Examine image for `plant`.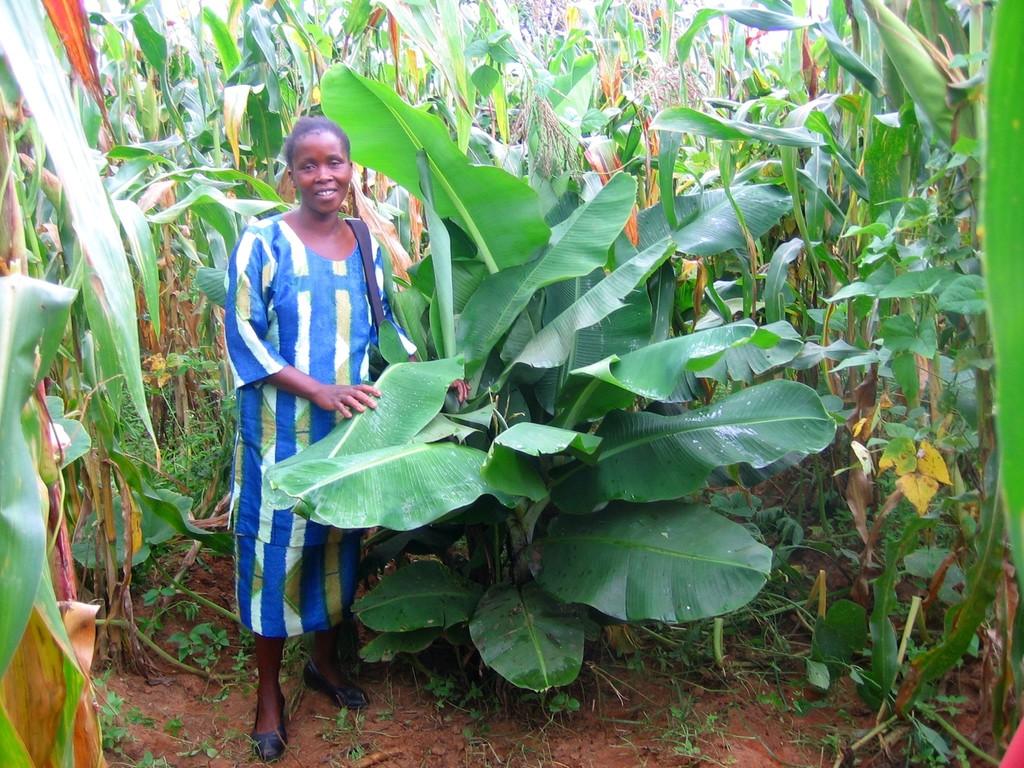
Examination result: rect(139, 749, 172, 767).
